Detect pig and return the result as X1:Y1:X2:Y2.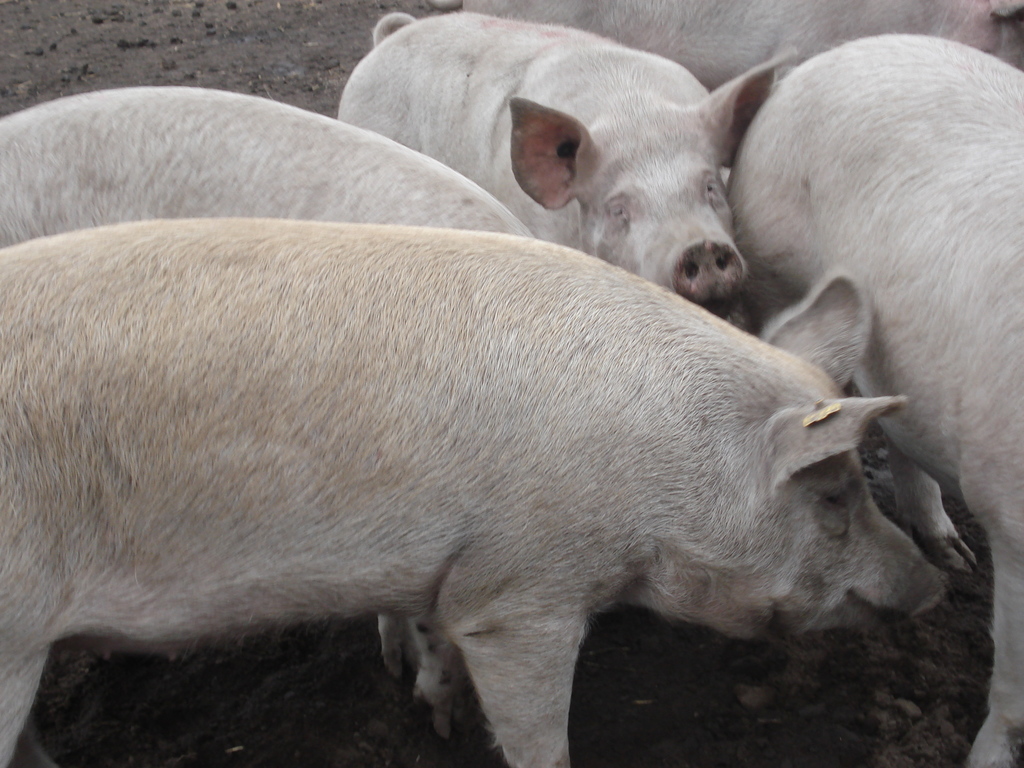
328:4:794:317.
